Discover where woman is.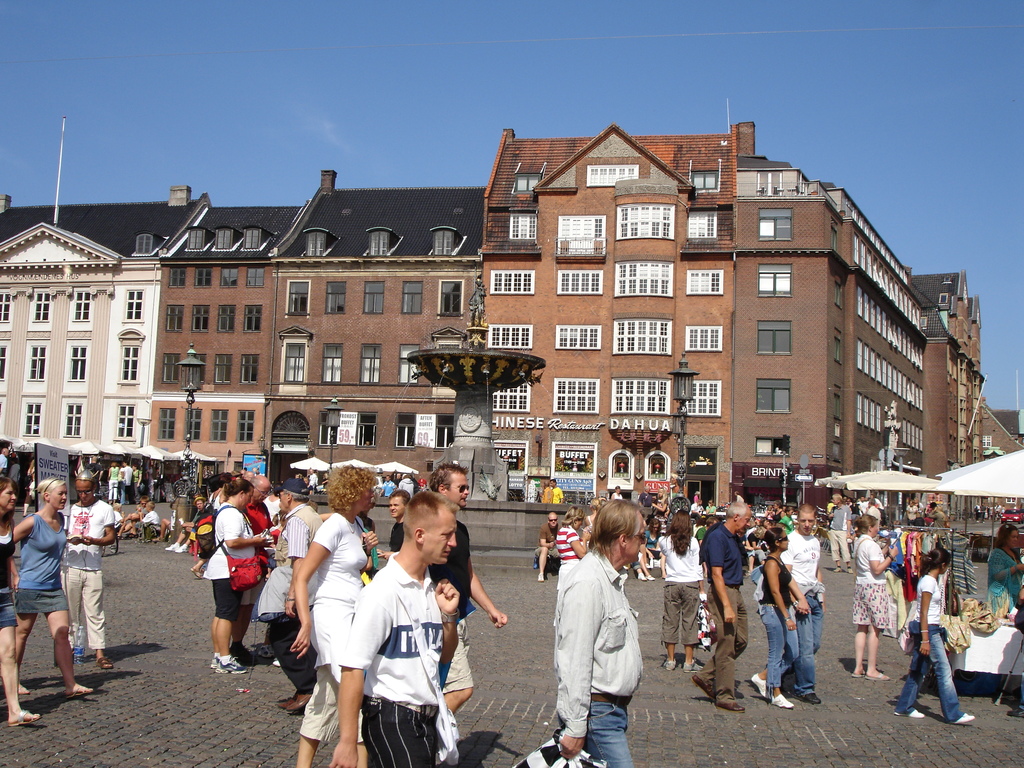
Discovered at {"left": 751, "top": 525, "right": 797, "bottom": 710}.
